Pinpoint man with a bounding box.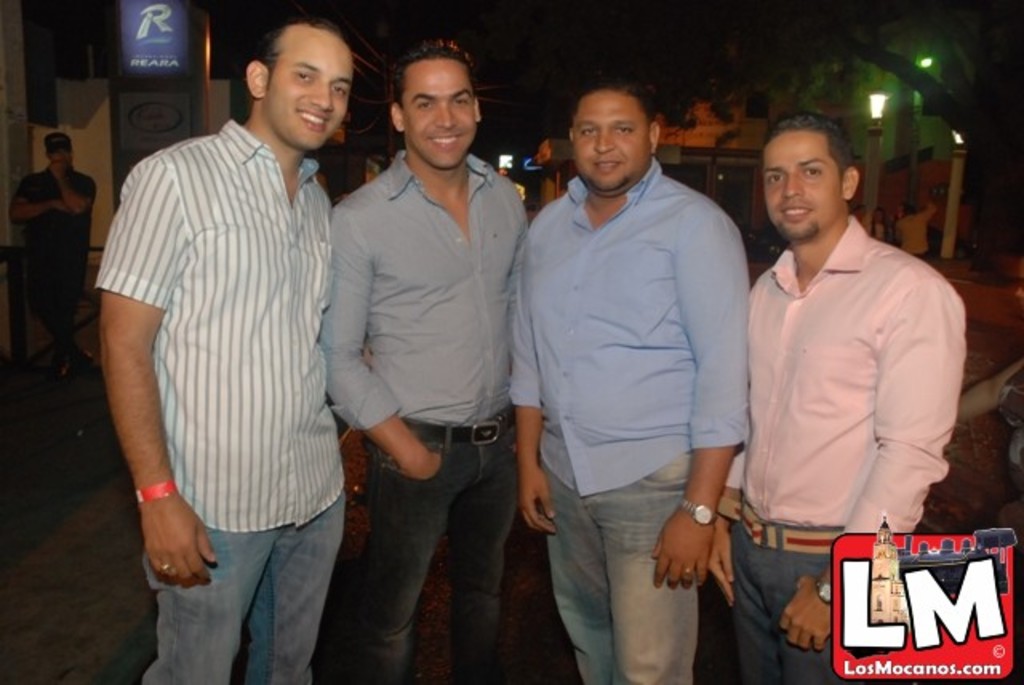
(x1=318, y1=42, x2=530, y2=683).
